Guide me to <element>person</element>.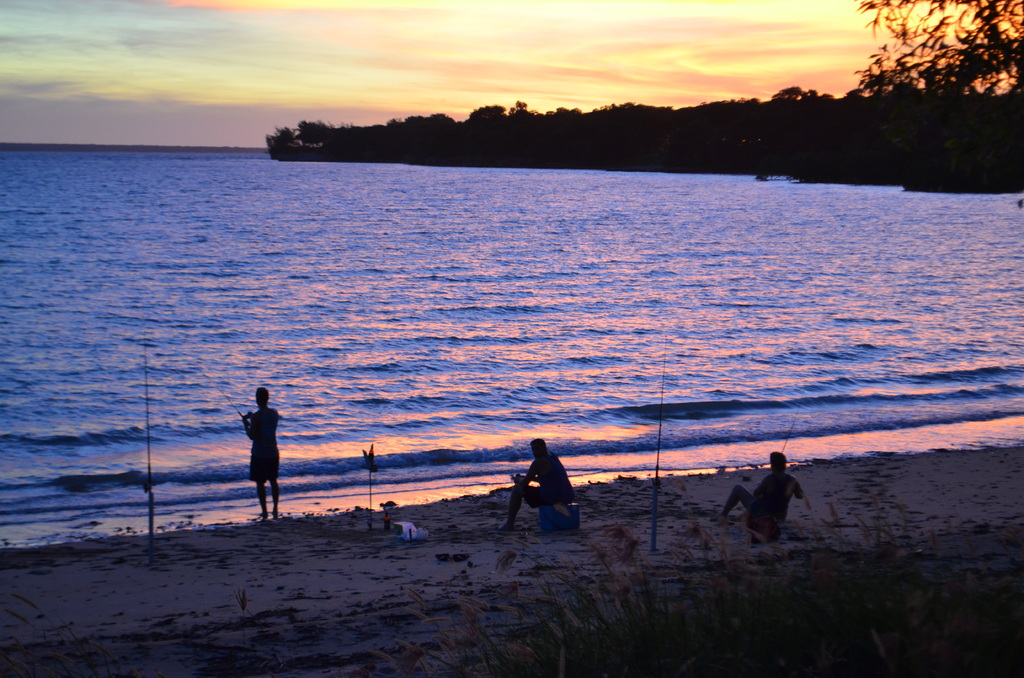
Guidance: pyautogui.locateOnScreen(721, 446, 808, 531).
